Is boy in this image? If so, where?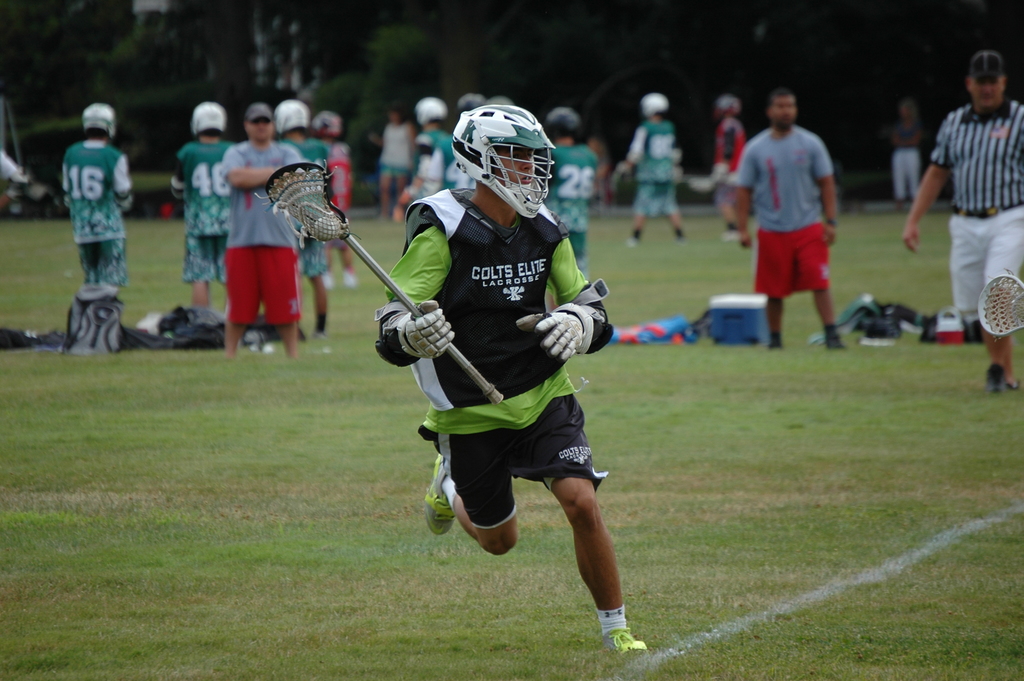
Yes, at select_region(374, 104, 651, 657).
